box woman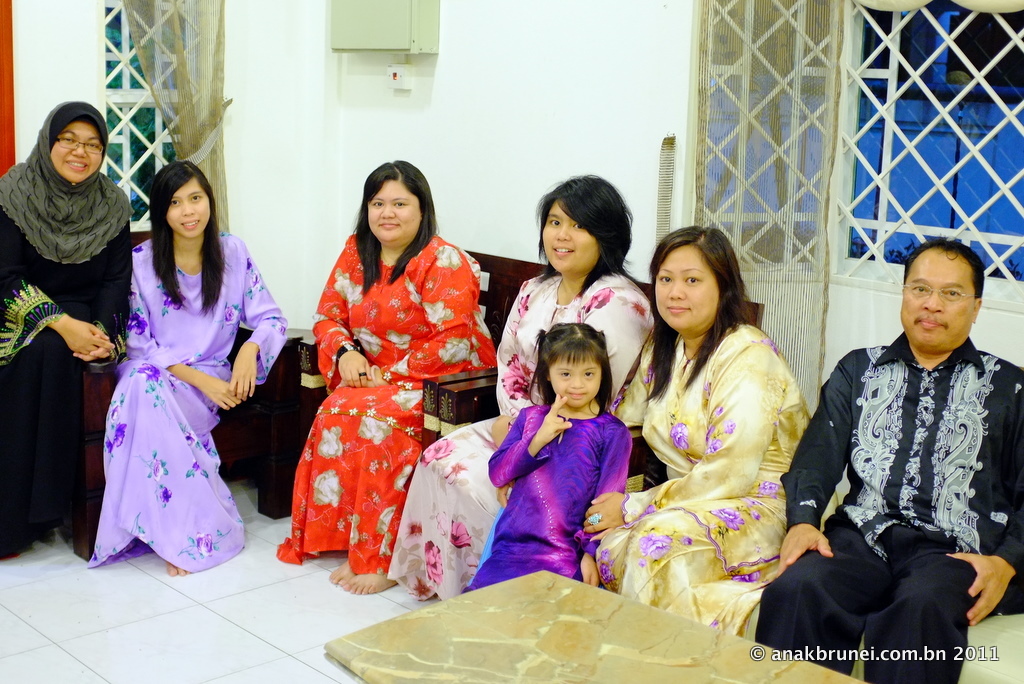
bbox(385, 174, 656, 604)
